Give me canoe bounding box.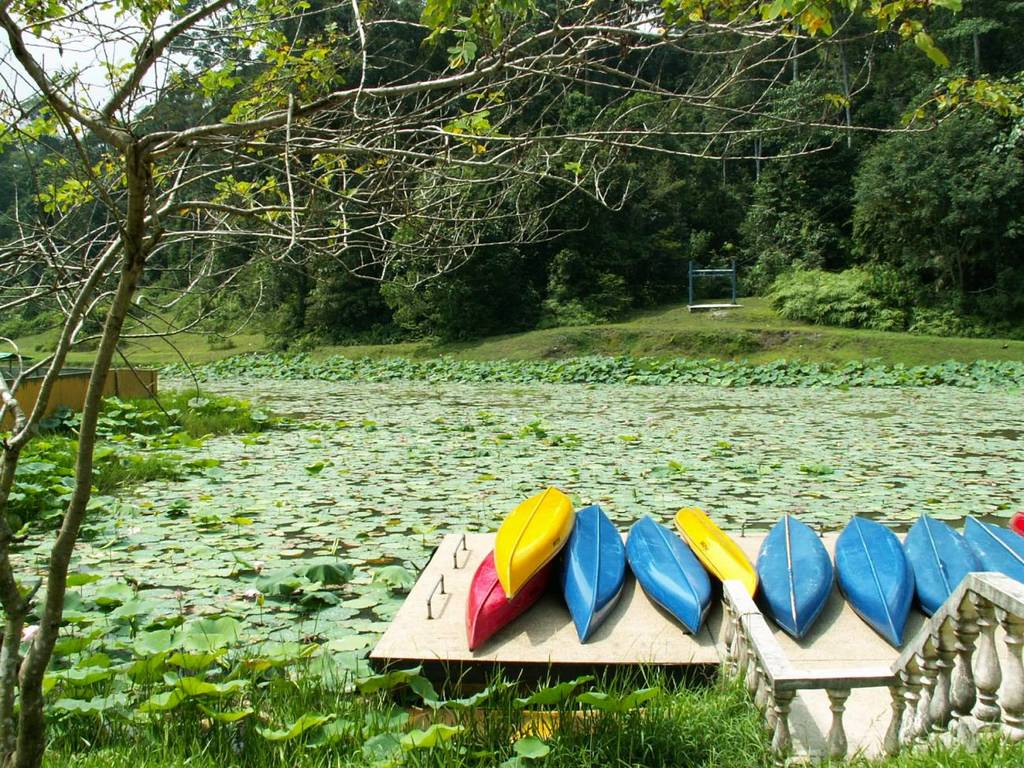
bbox=(557, 503, 626, 641).
